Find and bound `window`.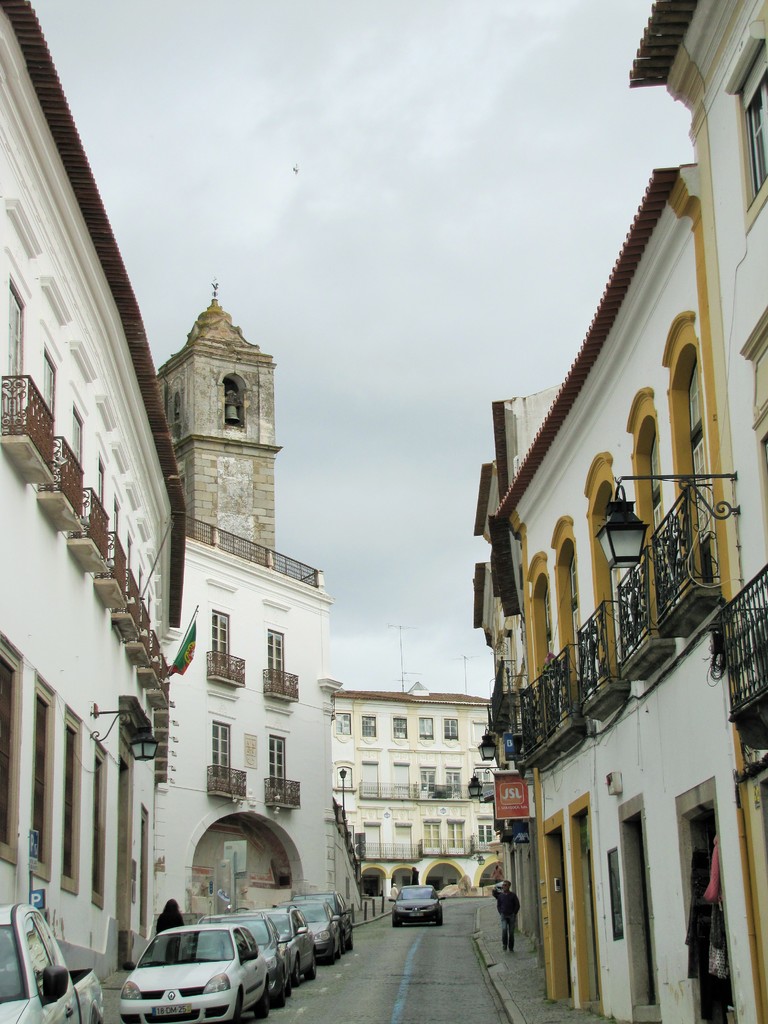
Bound: bbox(7, 287, 32, 428).
